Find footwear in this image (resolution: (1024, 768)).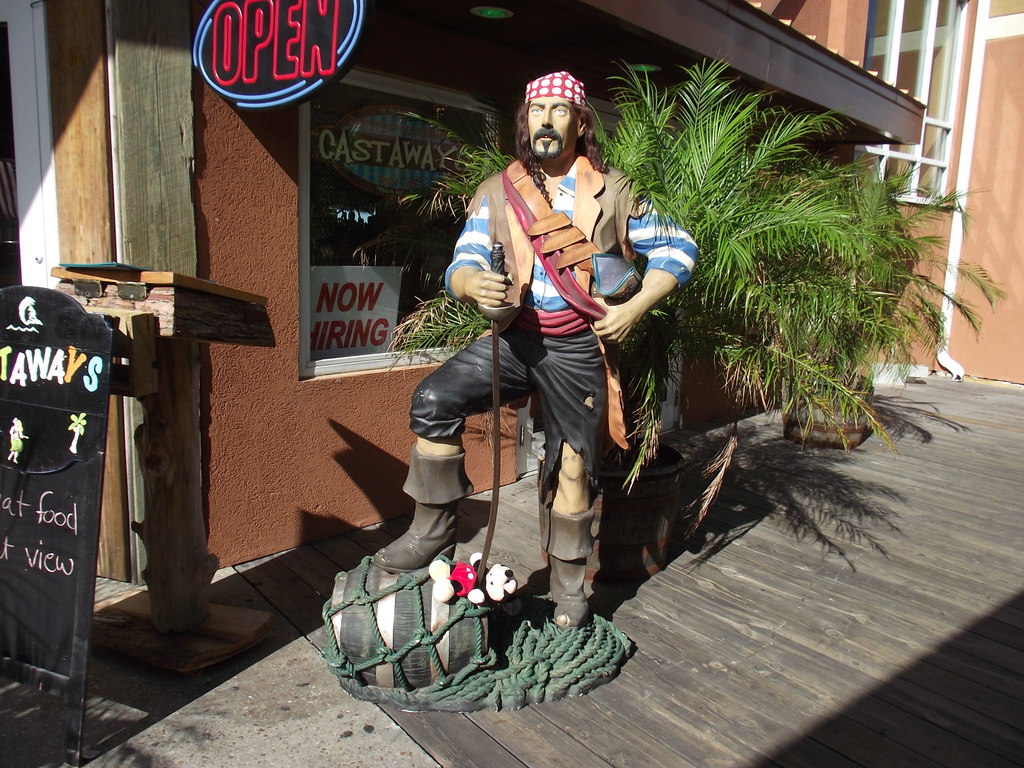
[left=372, top=445, right=475, bottom=564].
